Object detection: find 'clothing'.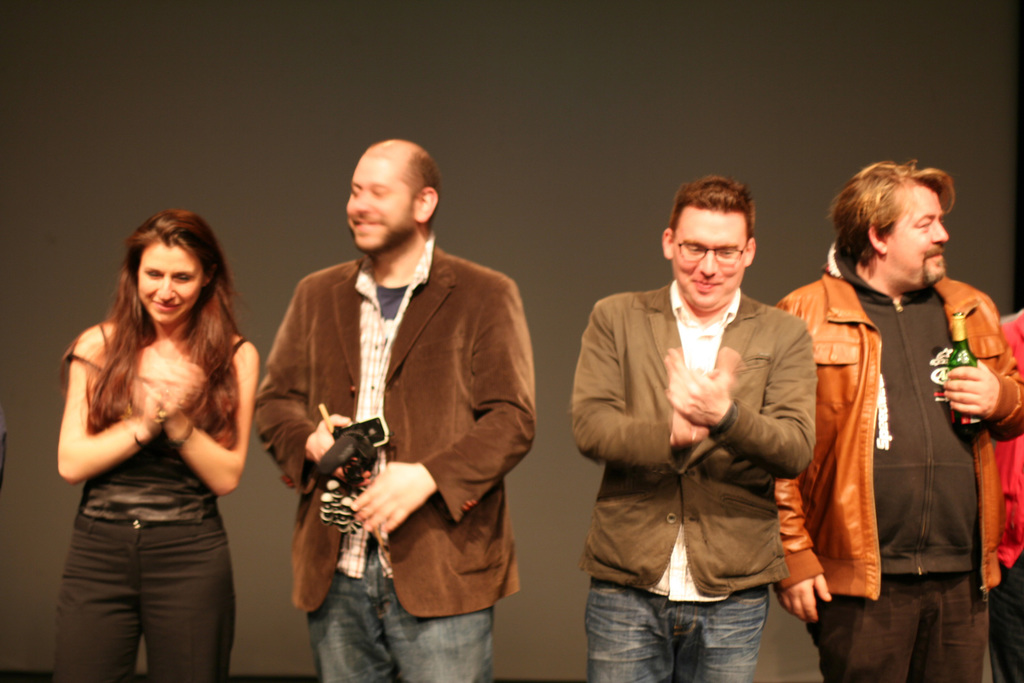
[988,320,1023,682].
